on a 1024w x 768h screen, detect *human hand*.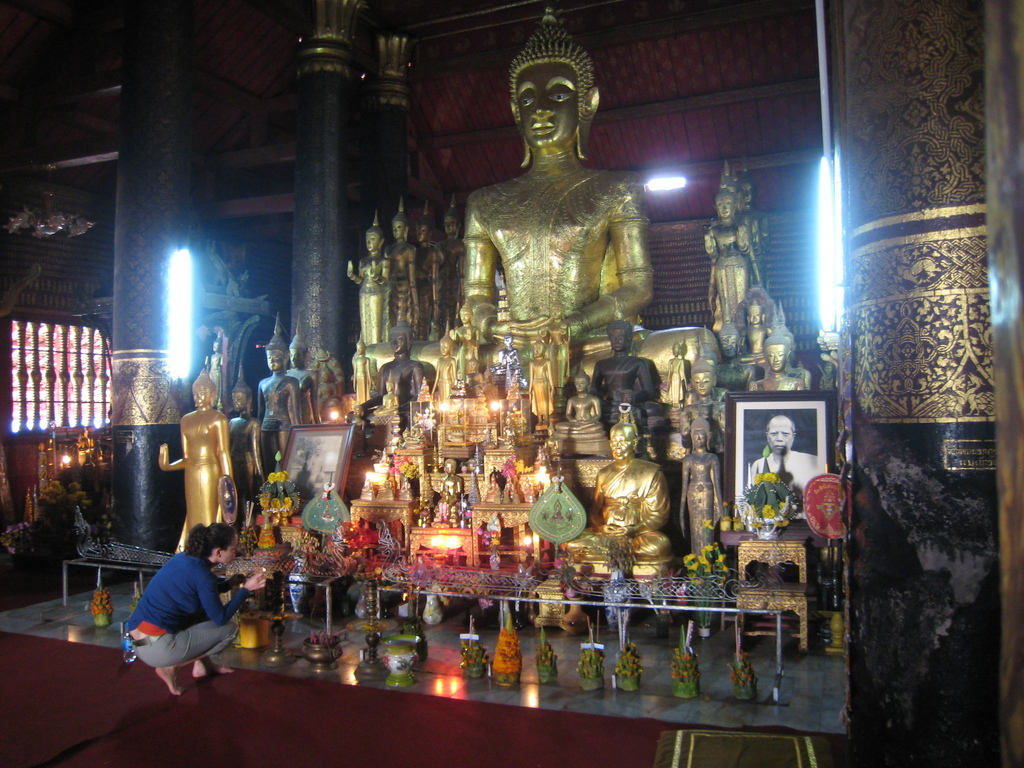
230, 573, 248, 588.
